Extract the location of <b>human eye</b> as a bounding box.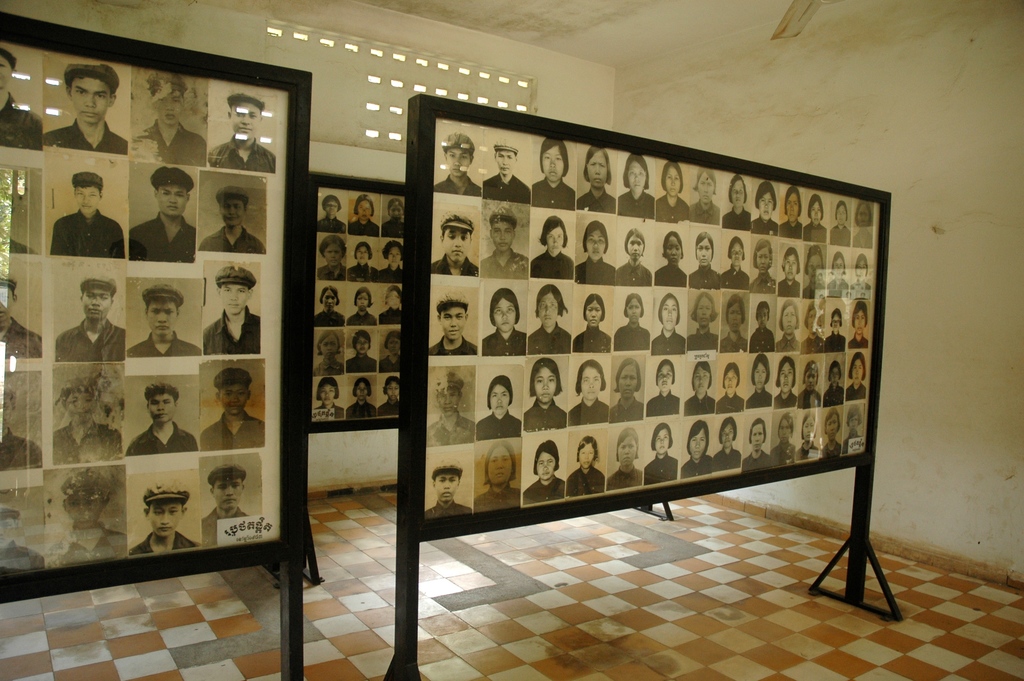
[left=95, top=87, right=108, bottom=99].
